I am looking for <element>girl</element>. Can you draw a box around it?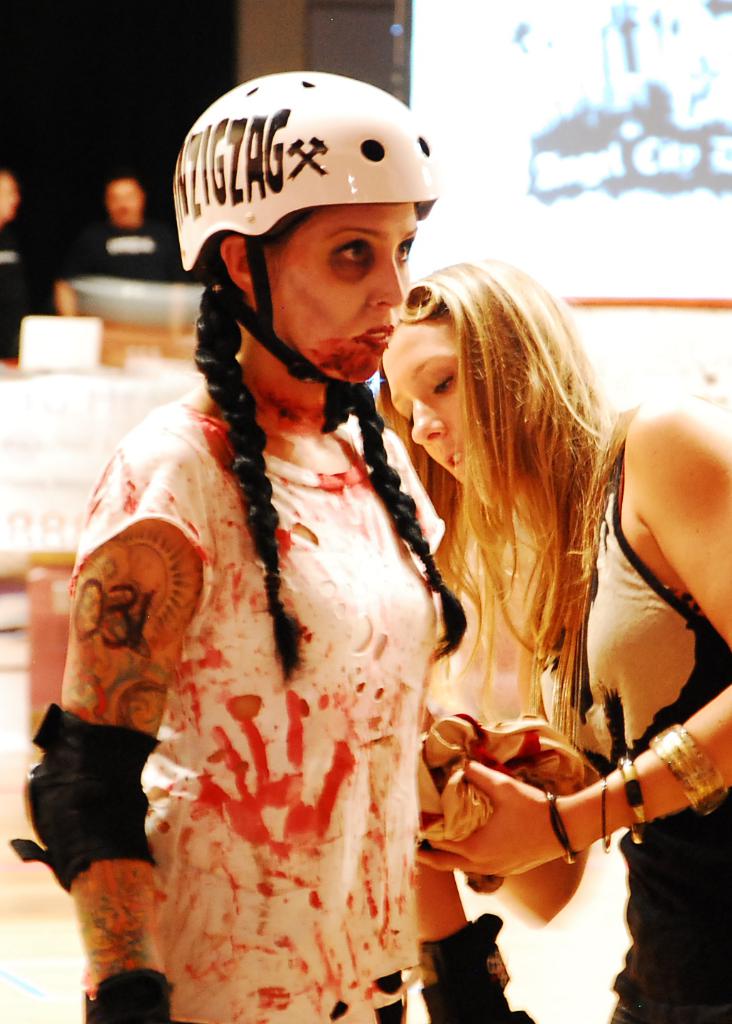
Sure, the bounding box is left=429, top=255, right=731, bottom=1023.
